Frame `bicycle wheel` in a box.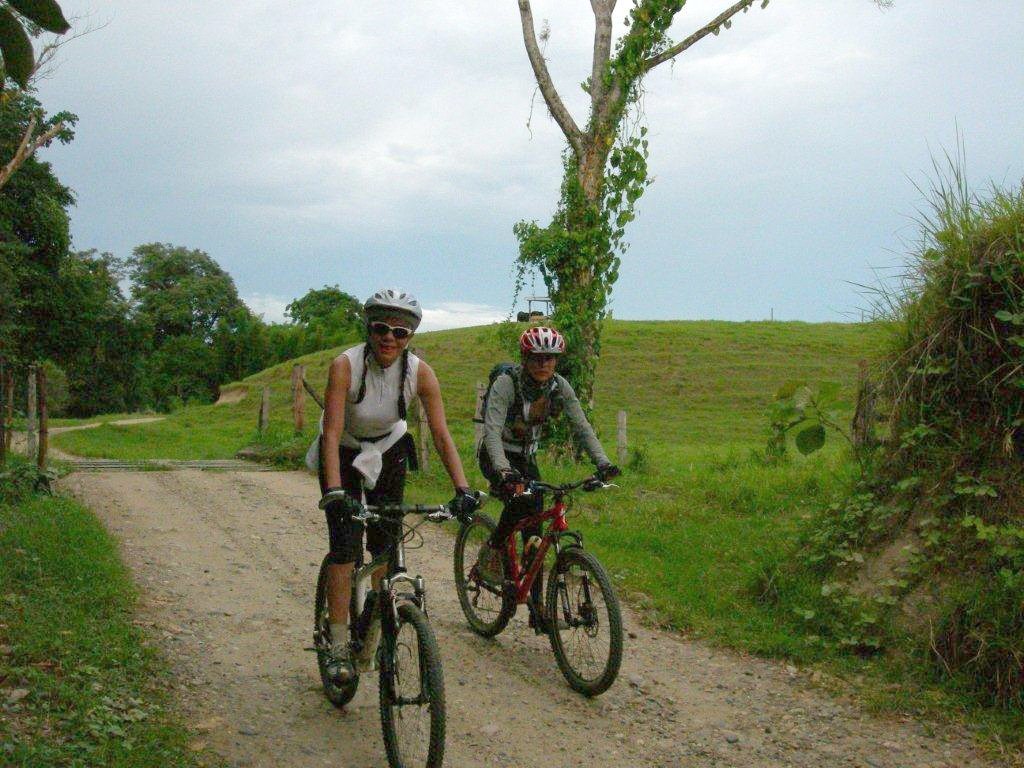
<bbox>455, 512, 517, 637</bbox>.
